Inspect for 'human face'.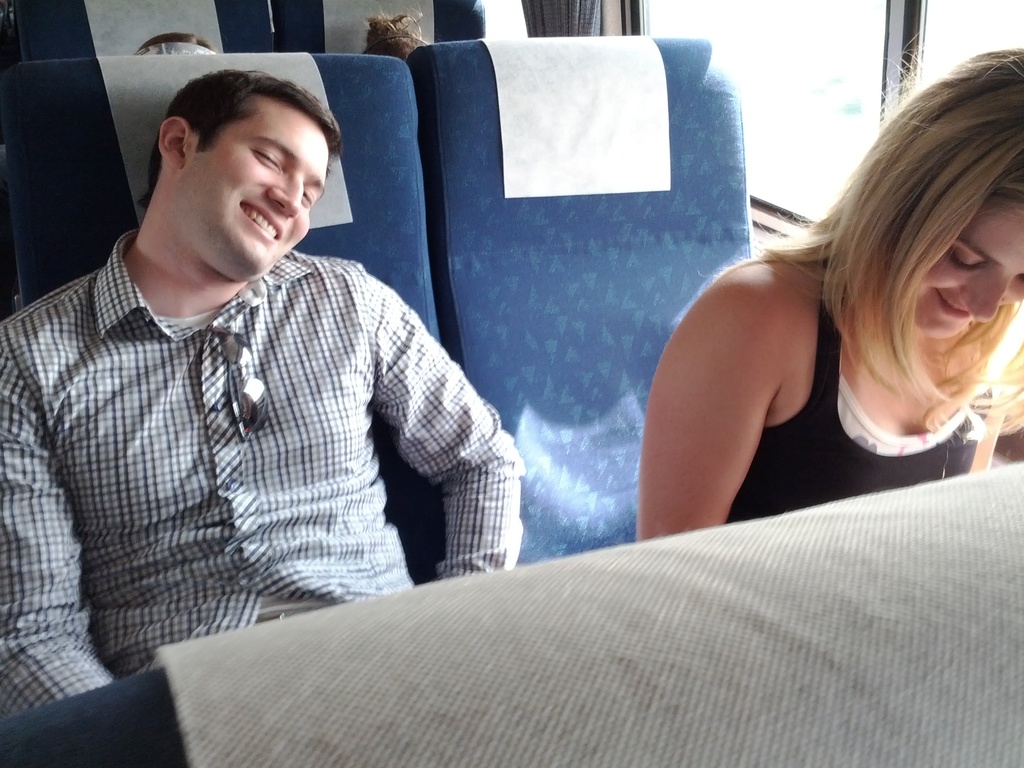
Inspection: (911, 189, 1023, 338).
